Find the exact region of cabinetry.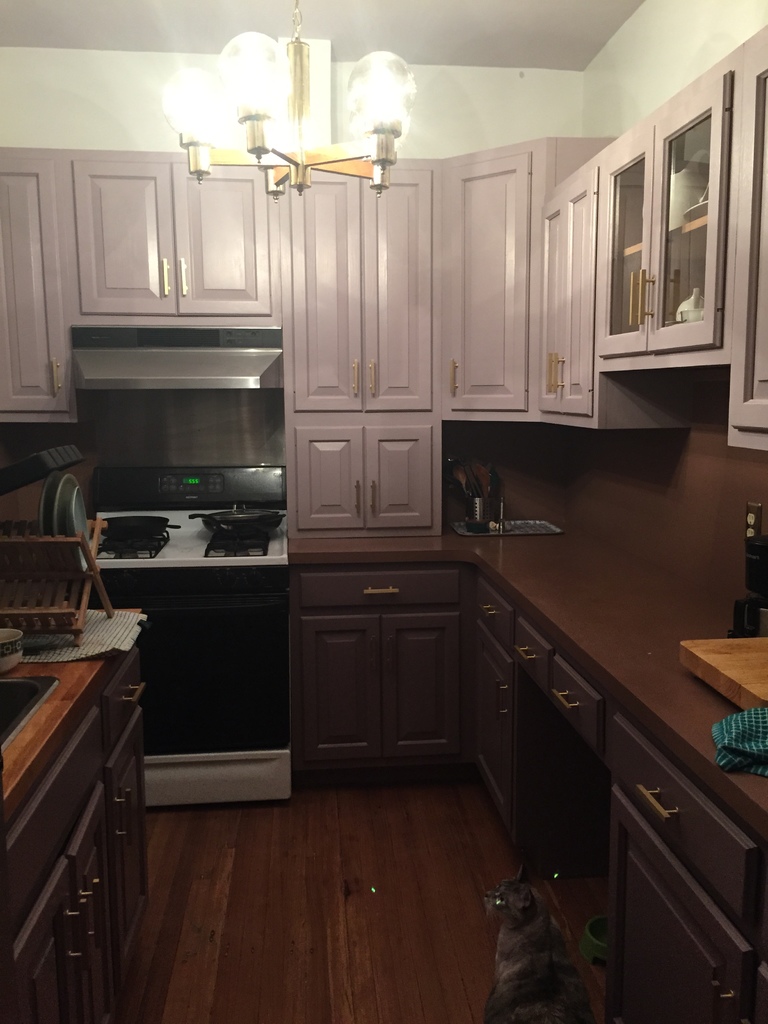
Exact region: (436,152,532,421).
